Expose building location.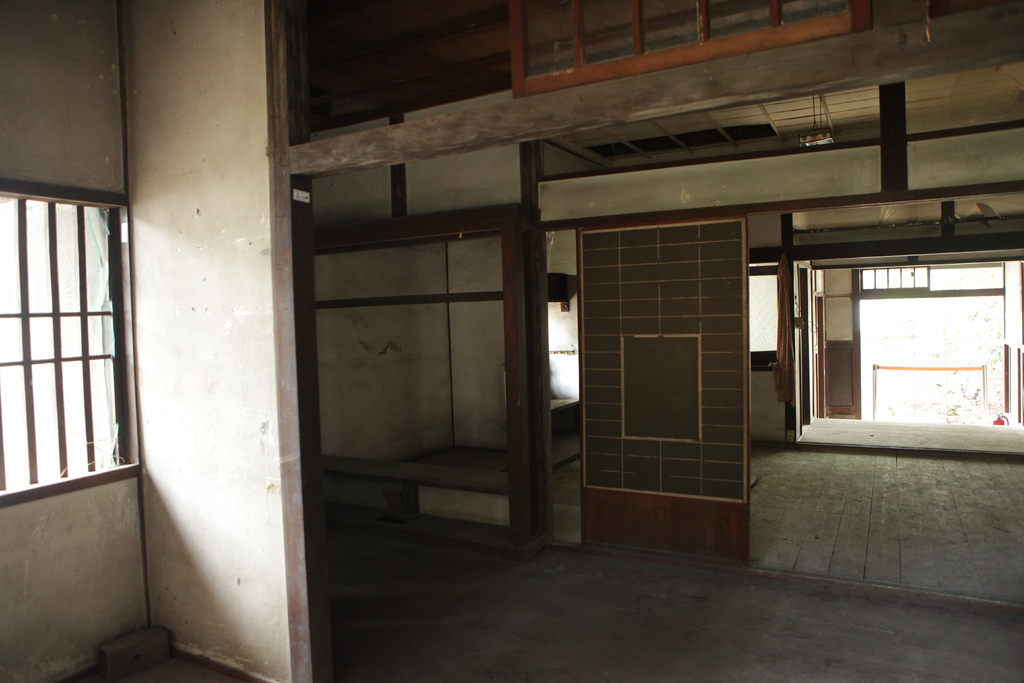
Exposed at 0 0 1023 682.
